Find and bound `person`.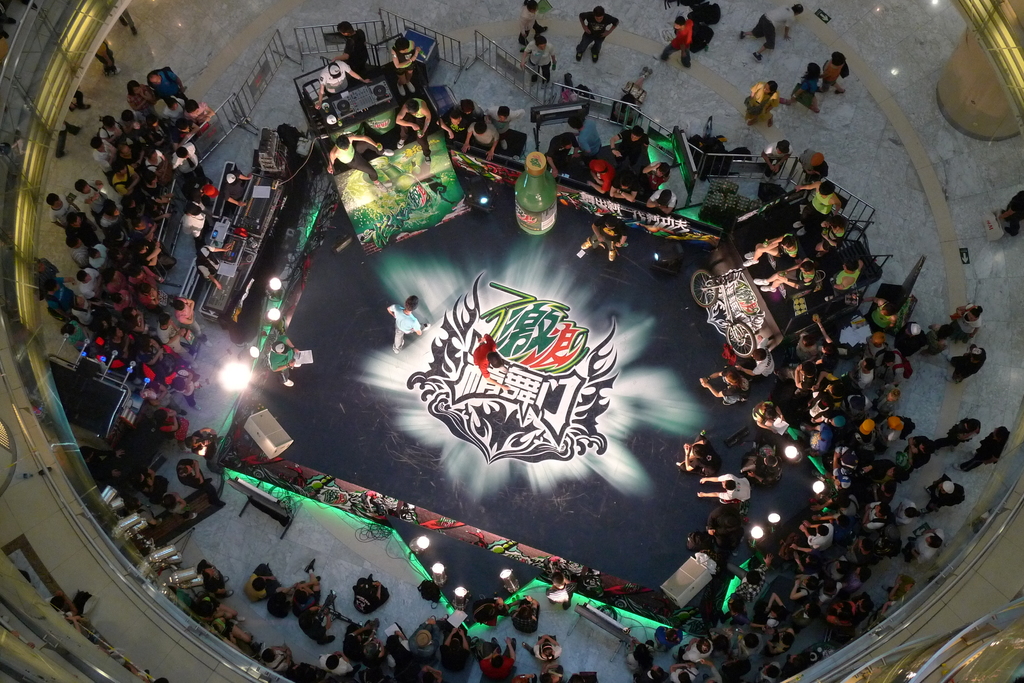
Bound: region(559, 74, 578, 105).
